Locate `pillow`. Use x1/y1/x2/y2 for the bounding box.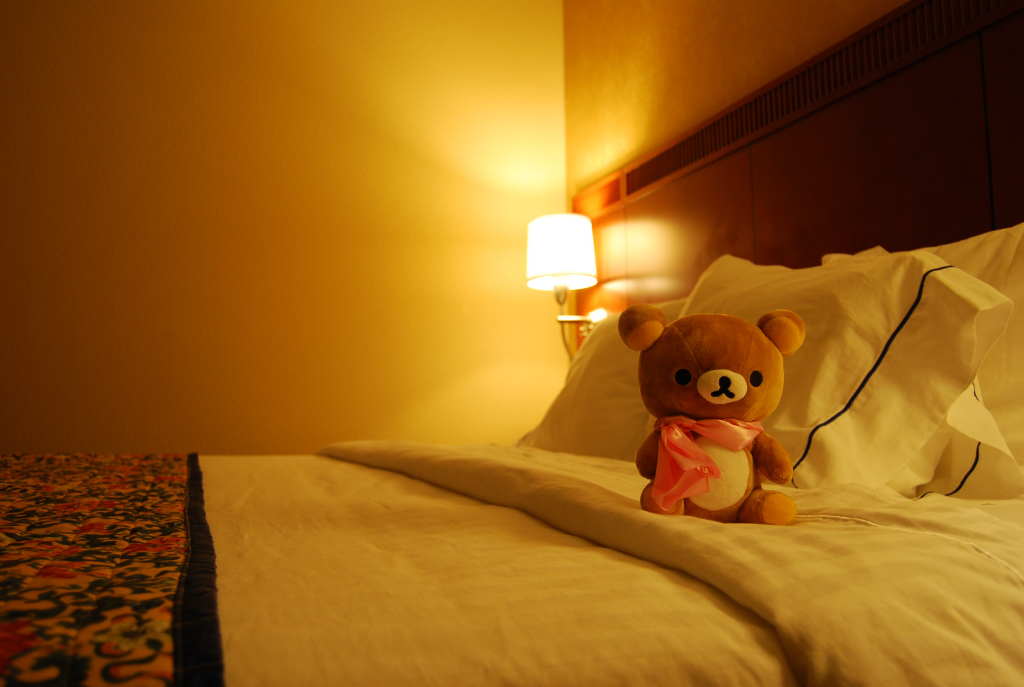
819/219/1022/500.
